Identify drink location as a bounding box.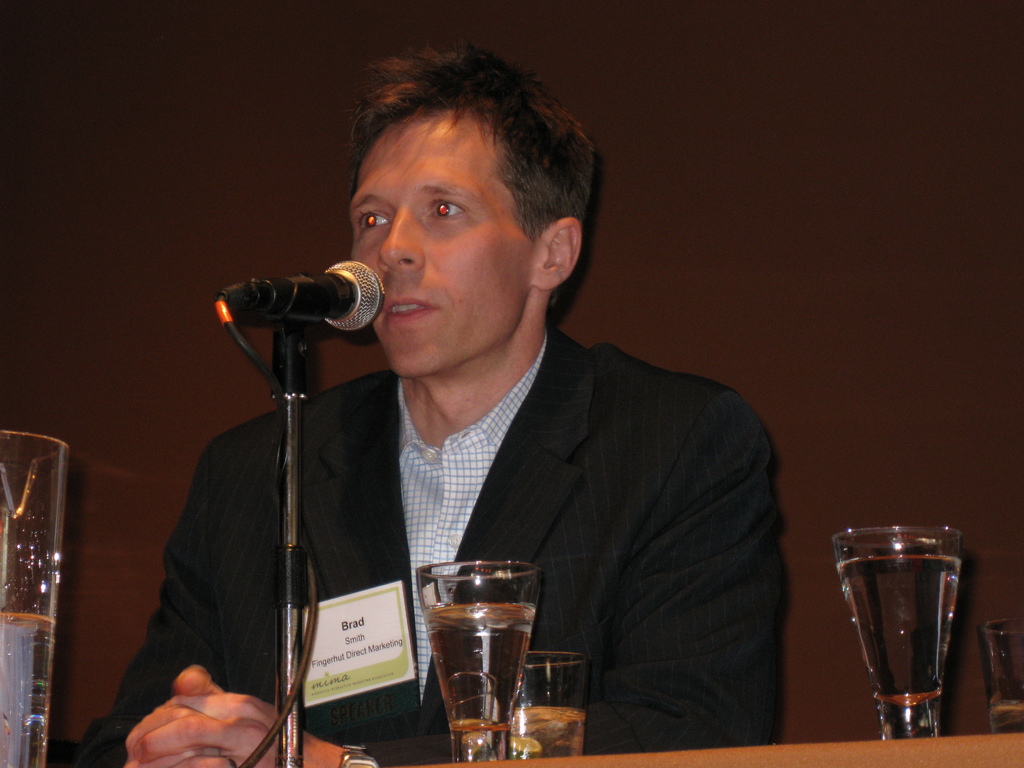
[834,555,966,733].
